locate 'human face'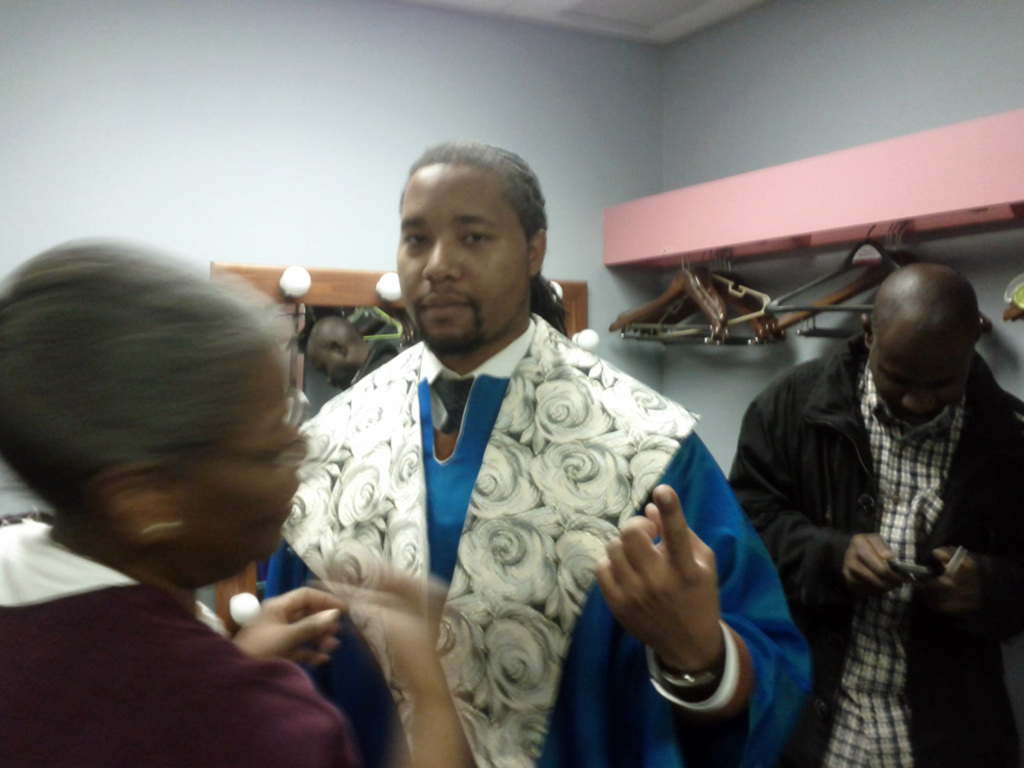
{"left": 182, "top": 346, "right": 307, "bottom": 562}
